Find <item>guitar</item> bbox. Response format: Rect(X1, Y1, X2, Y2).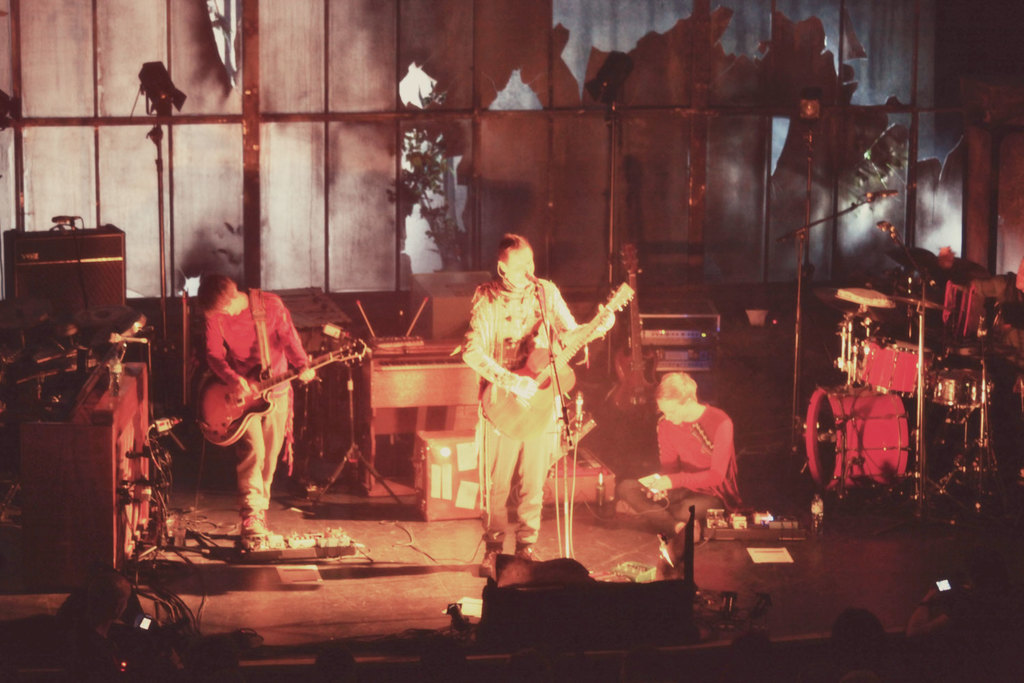
Rect(475, 281, 641, 460).
